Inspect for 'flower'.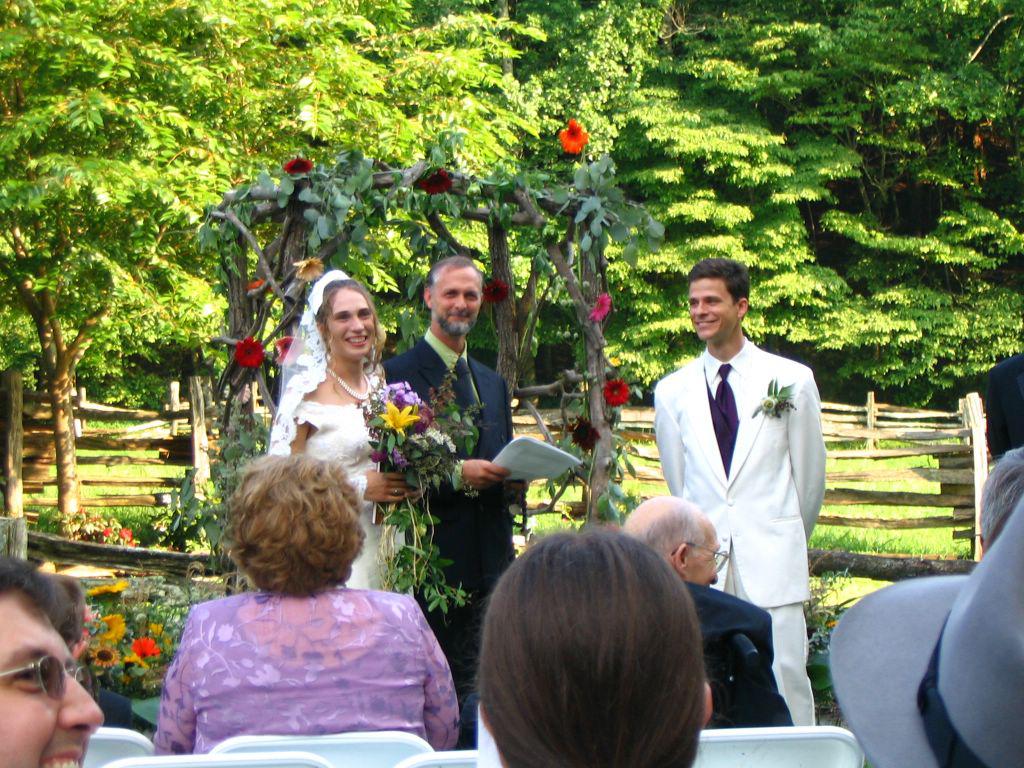
Inspection: 126,636,159,658.
